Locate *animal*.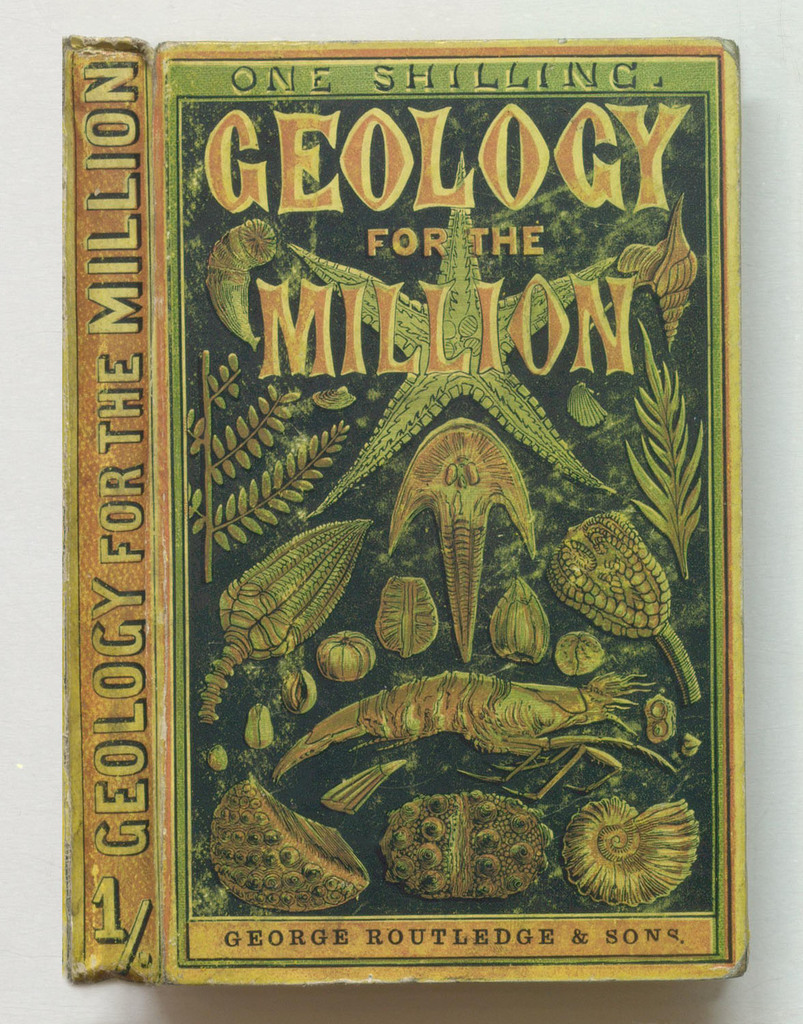
Bounding box: left=272, top=664, right=685, bottom=803.
